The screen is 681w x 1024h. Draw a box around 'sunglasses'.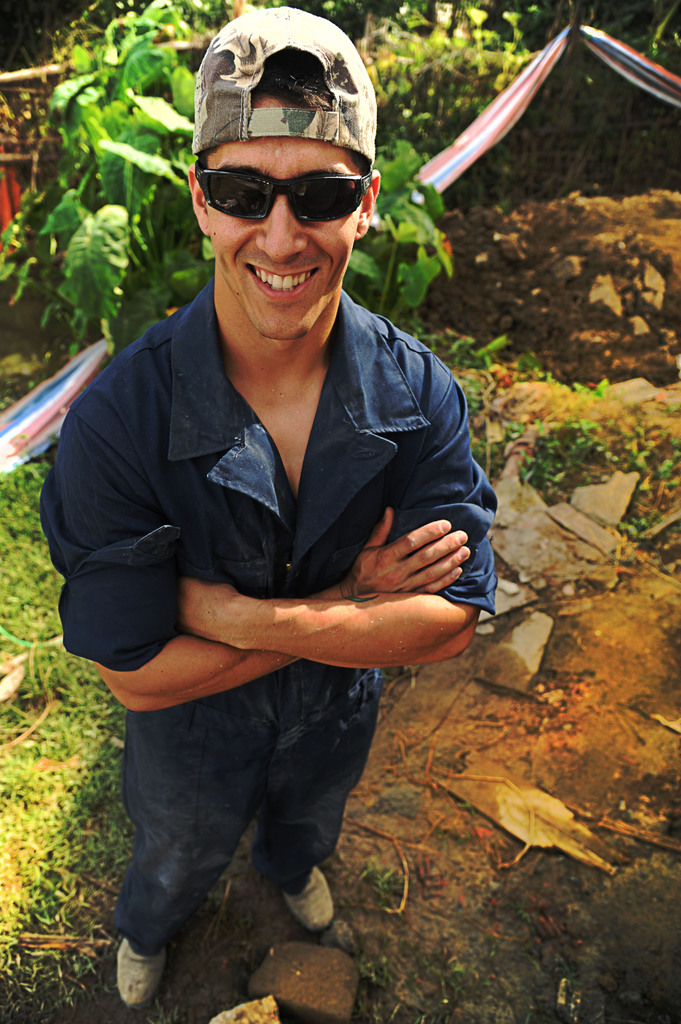
(182,148,390,232).
